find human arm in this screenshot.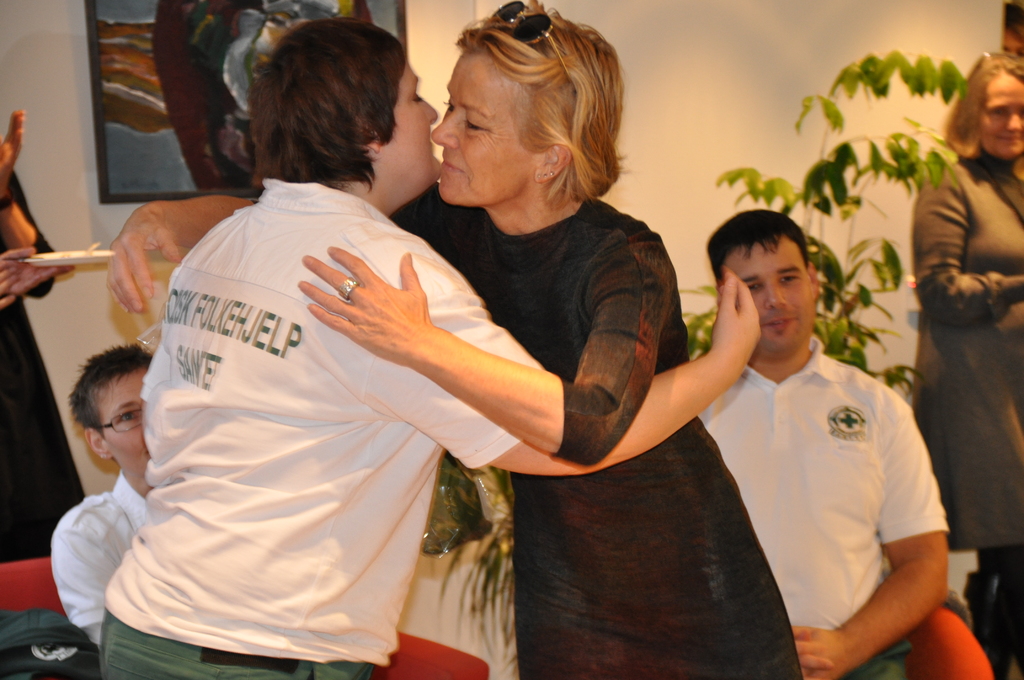
The bounding box for human arm is box(909, 163, 1023, 328).
